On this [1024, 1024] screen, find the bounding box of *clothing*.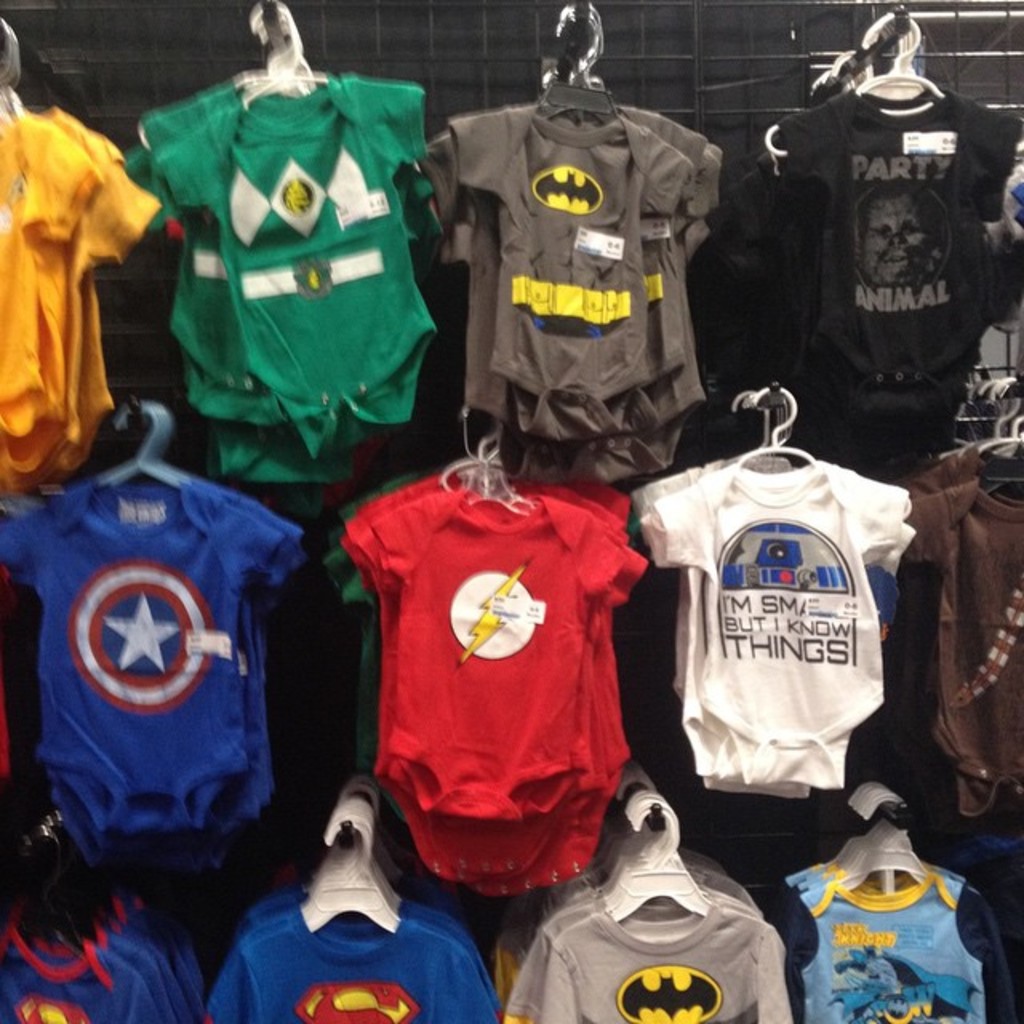
Bounding box: left=429, top=77, right=731, bottom=488.
